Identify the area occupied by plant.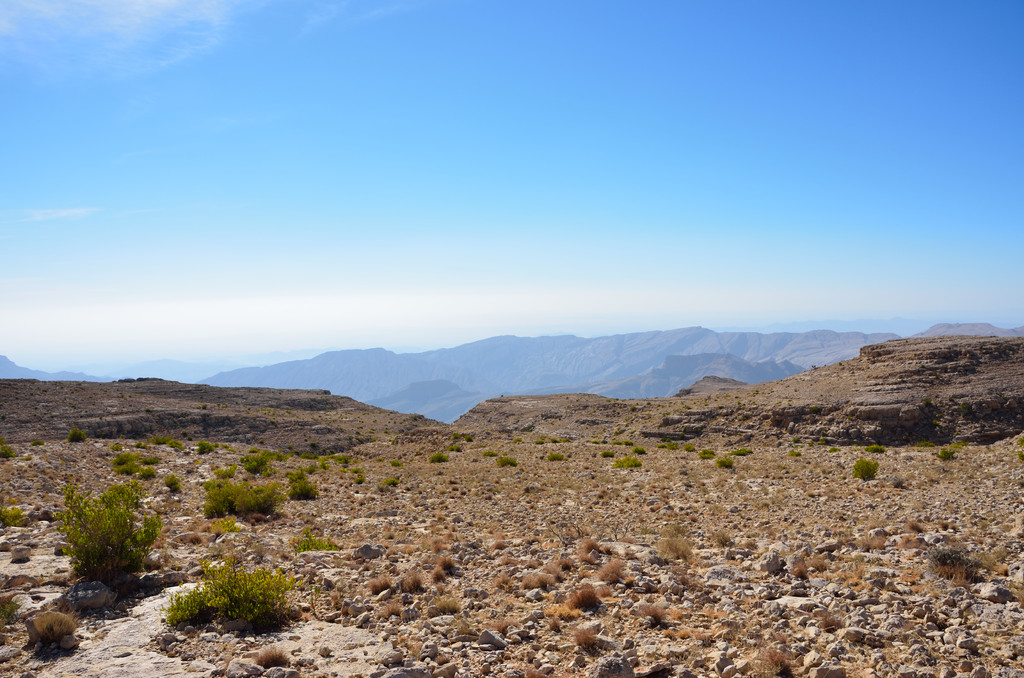
Area: {"left": 749, "top": 387, "right": 762, "bottom": 399}.
